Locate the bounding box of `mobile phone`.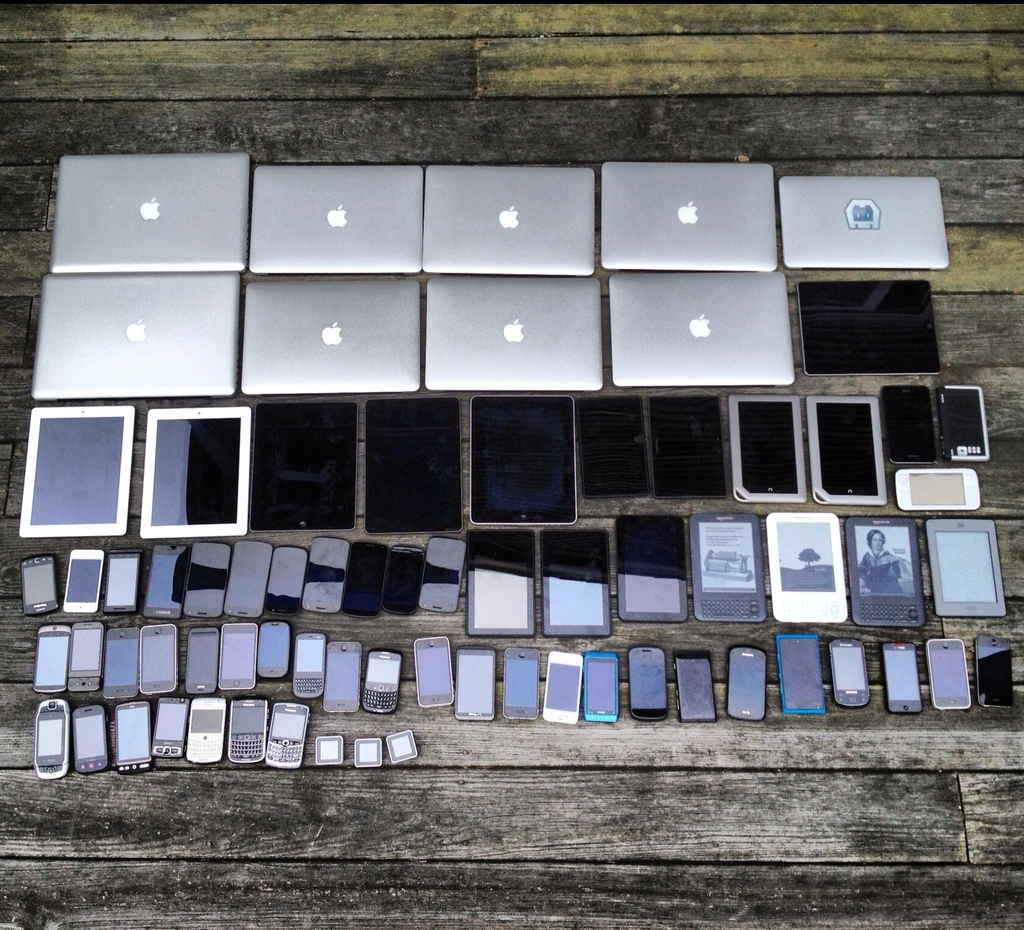
Bounding box: box(895, 469, 980, 510).
